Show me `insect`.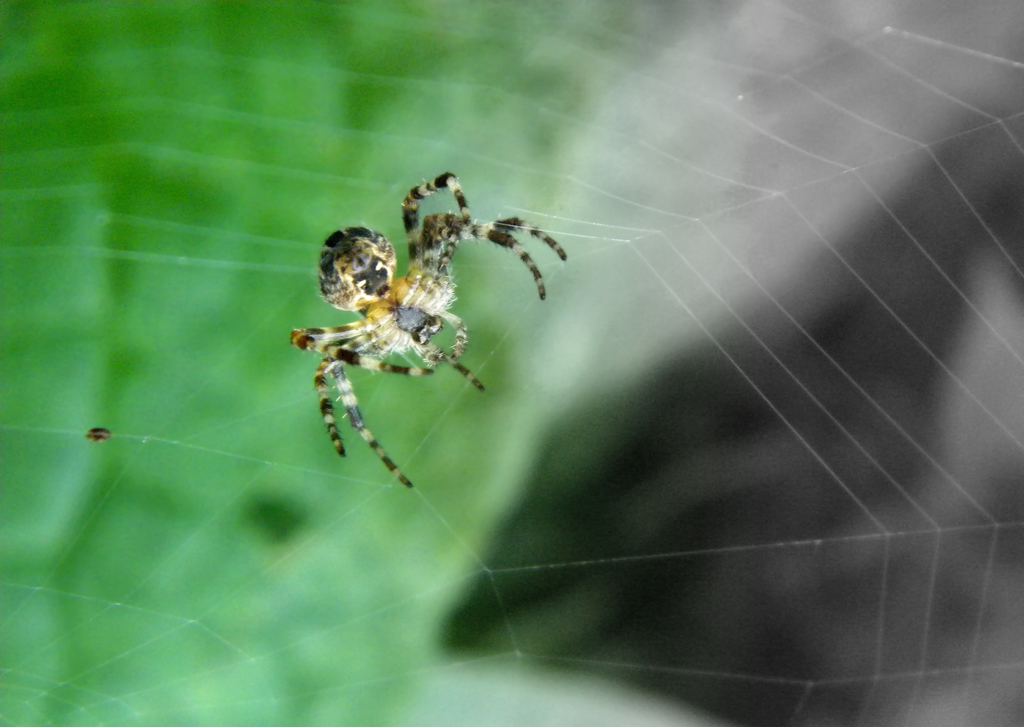
`insect` is here: detection(289, 168, 570, 492).
